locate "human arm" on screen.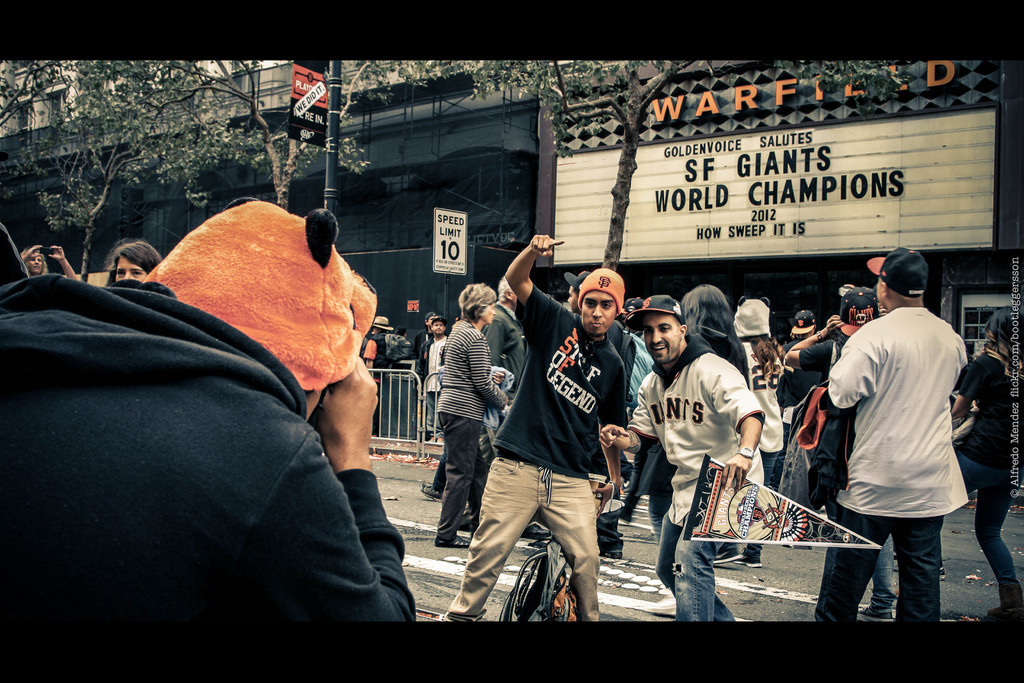
On screen at {"x1": 812, "y1": 329, "x2": 881, "y2": 413}.
